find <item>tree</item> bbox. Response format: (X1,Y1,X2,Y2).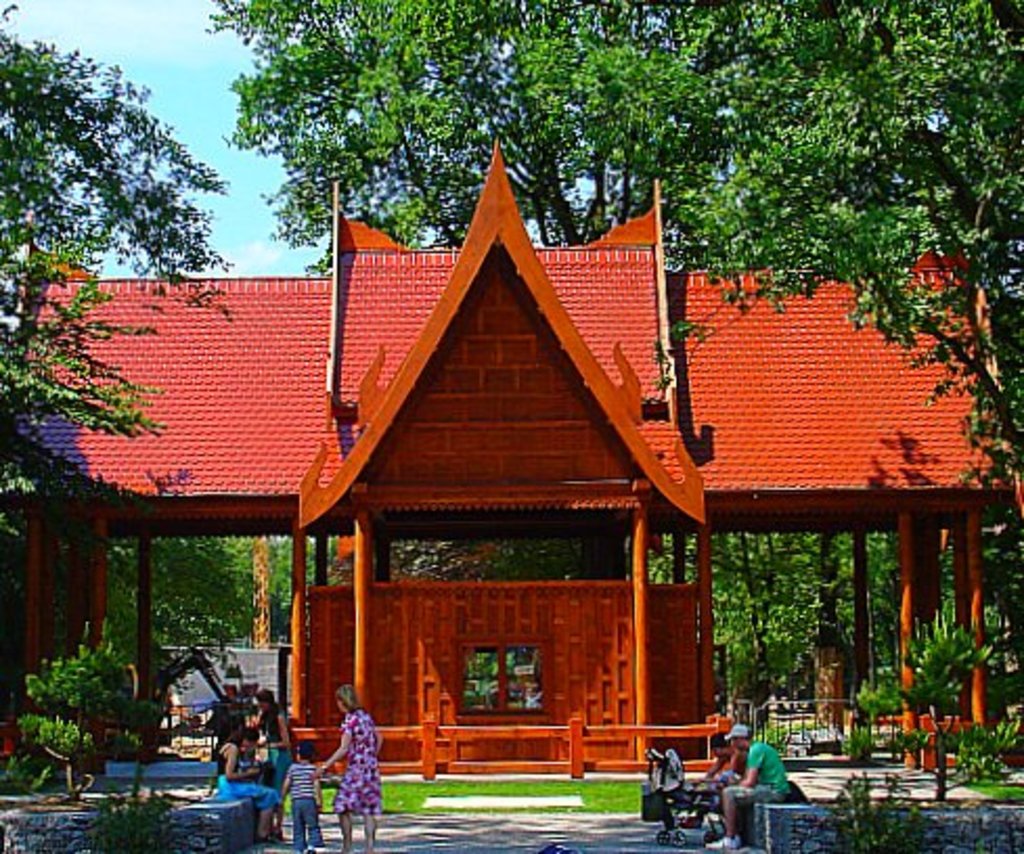
(105,538,295,655).
